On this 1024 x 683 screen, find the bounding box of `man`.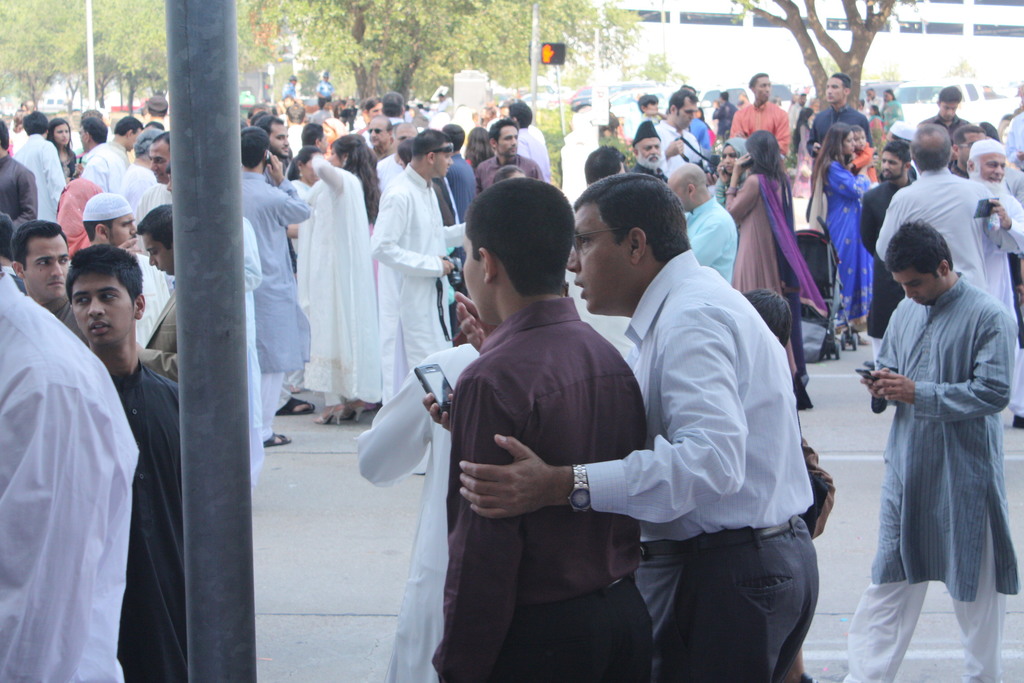
Bounding box: {"left": 134, "top": 127, "right": 168, "bottom": 344}.
